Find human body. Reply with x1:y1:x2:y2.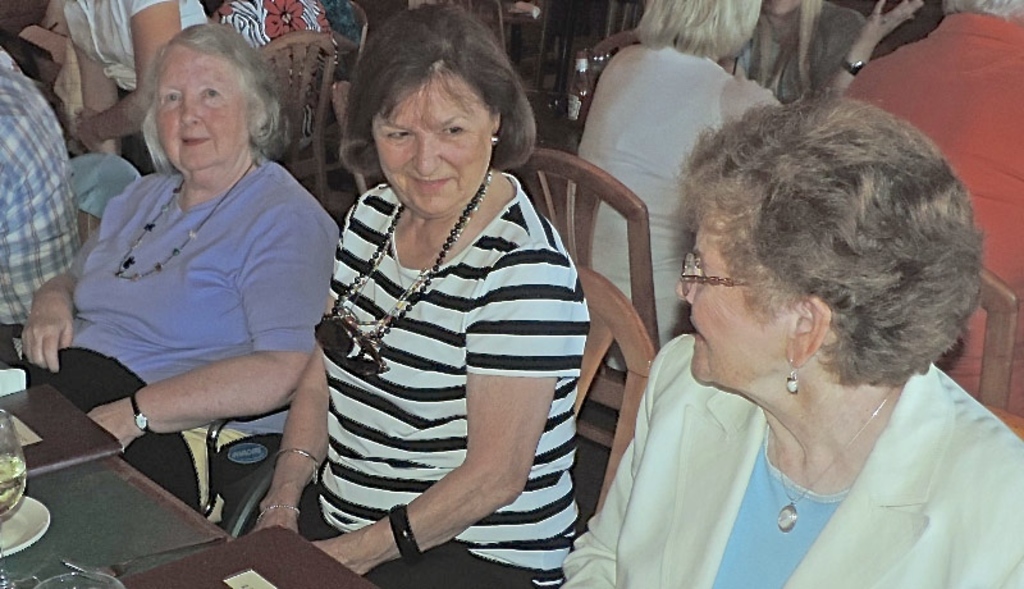
220:0:603:588.
